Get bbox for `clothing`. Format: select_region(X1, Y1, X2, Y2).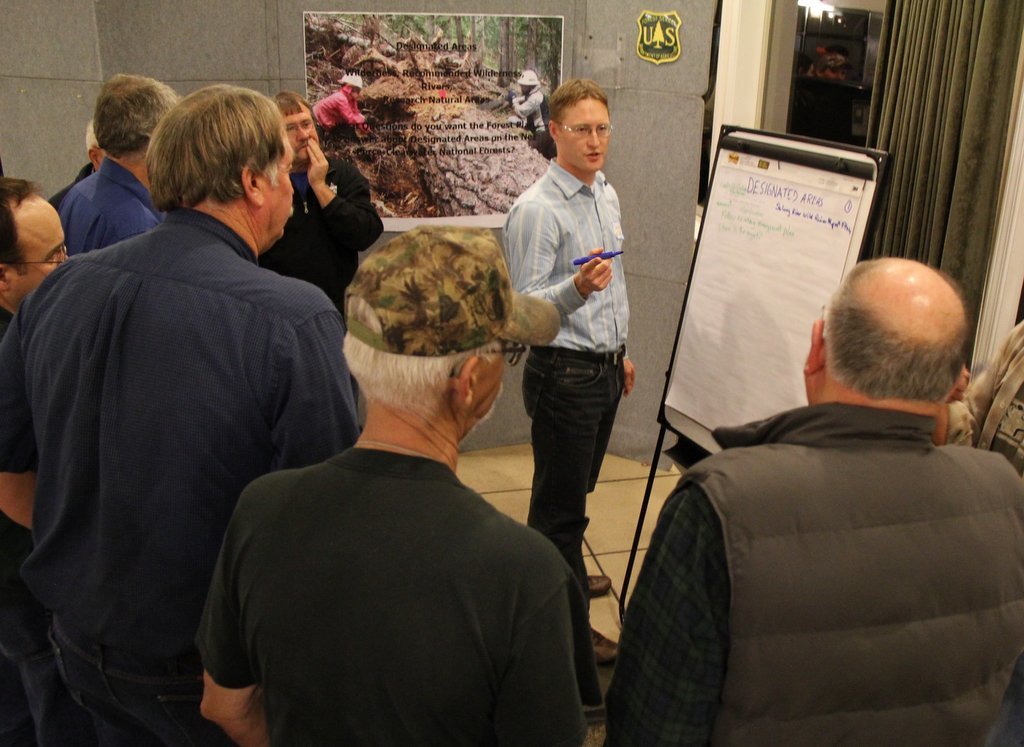
select_region(496, 158, 640, 555).
